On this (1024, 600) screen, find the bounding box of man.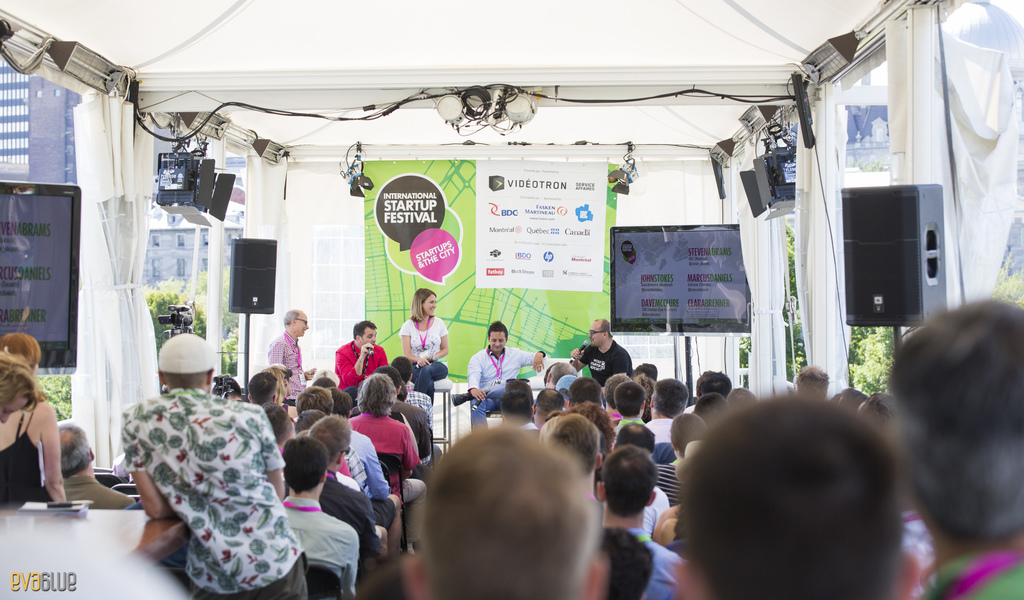
Bounding box: x1=266, y1=305, x2=313, y2=399.
